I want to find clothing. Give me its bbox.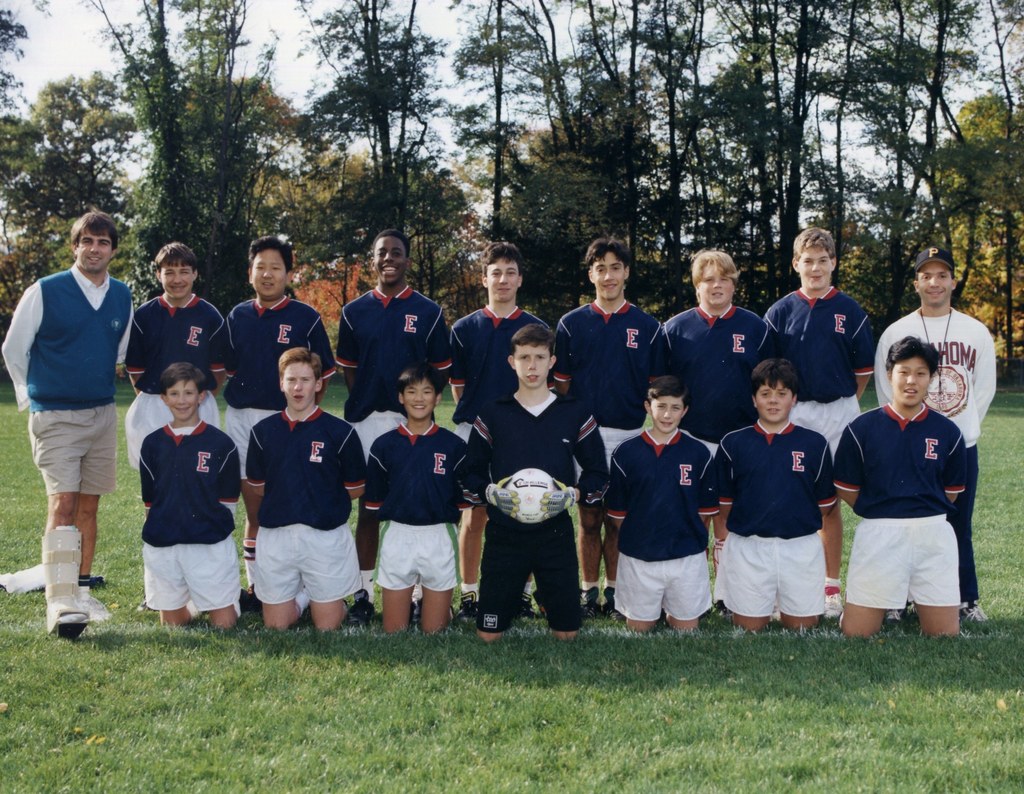
370 429 468 519.
